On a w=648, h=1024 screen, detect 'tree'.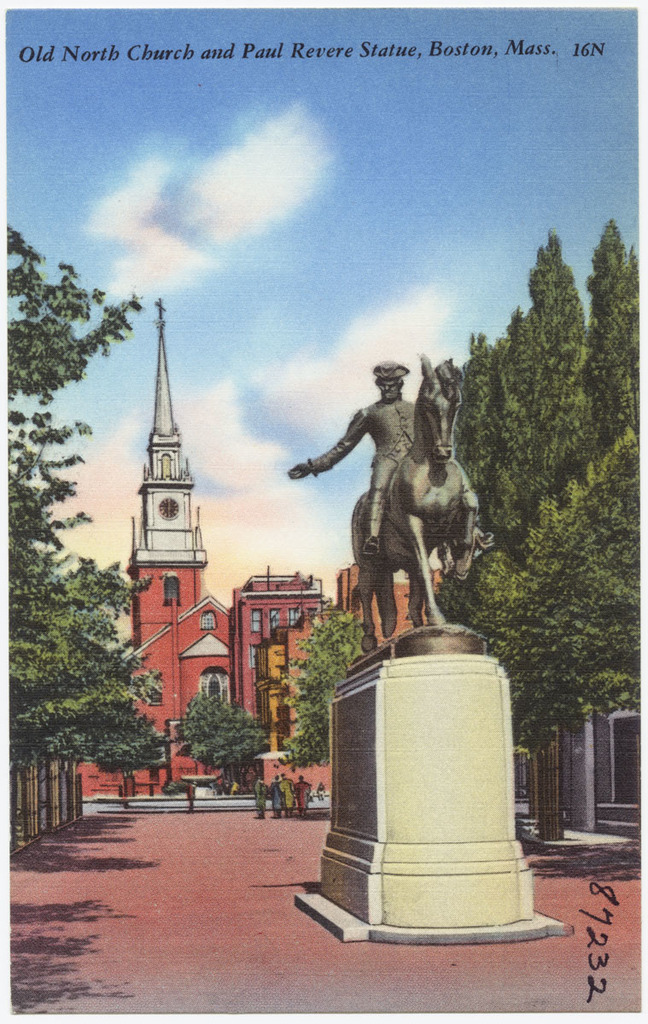
rect(268, 609, 388, 775).
